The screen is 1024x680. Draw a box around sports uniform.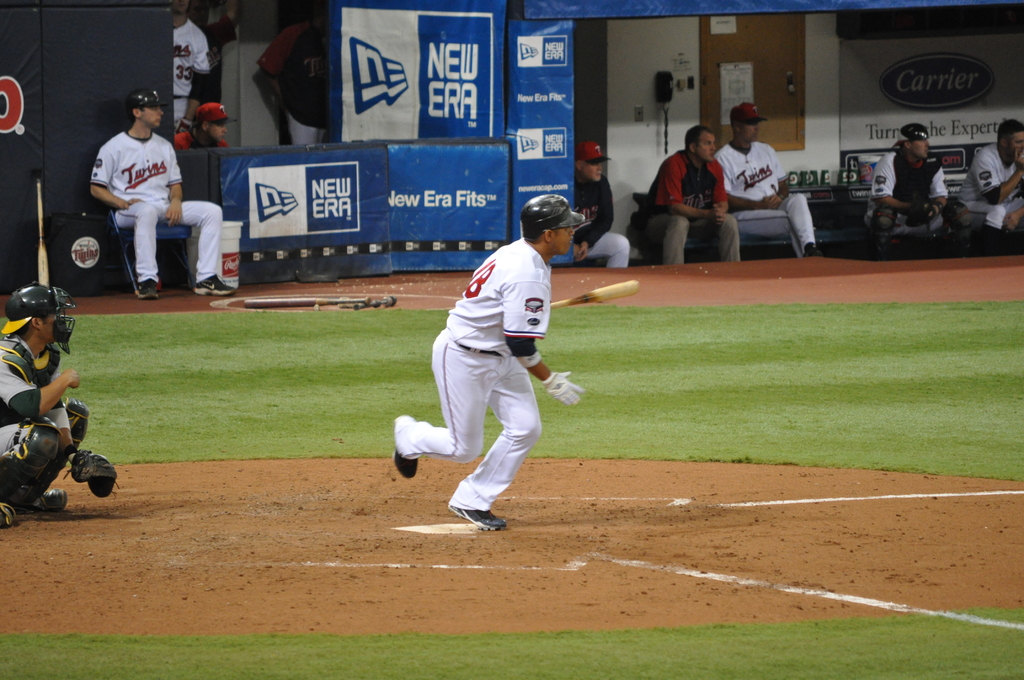
box(958, 145, 1023, 257).
